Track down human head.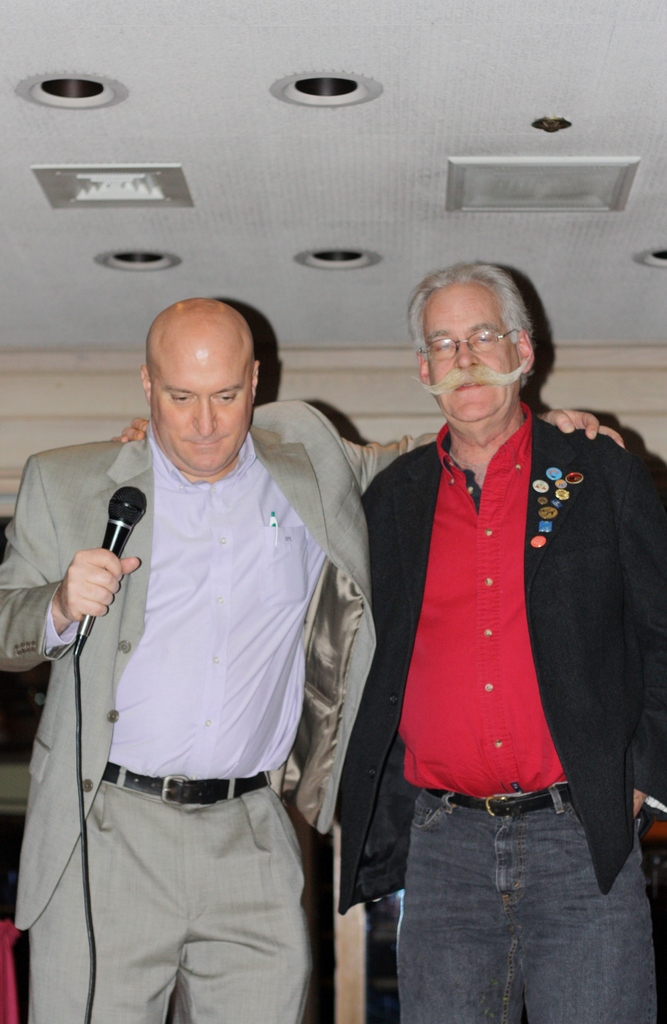
Tracked to bbox(140, 294, 257, 476).
